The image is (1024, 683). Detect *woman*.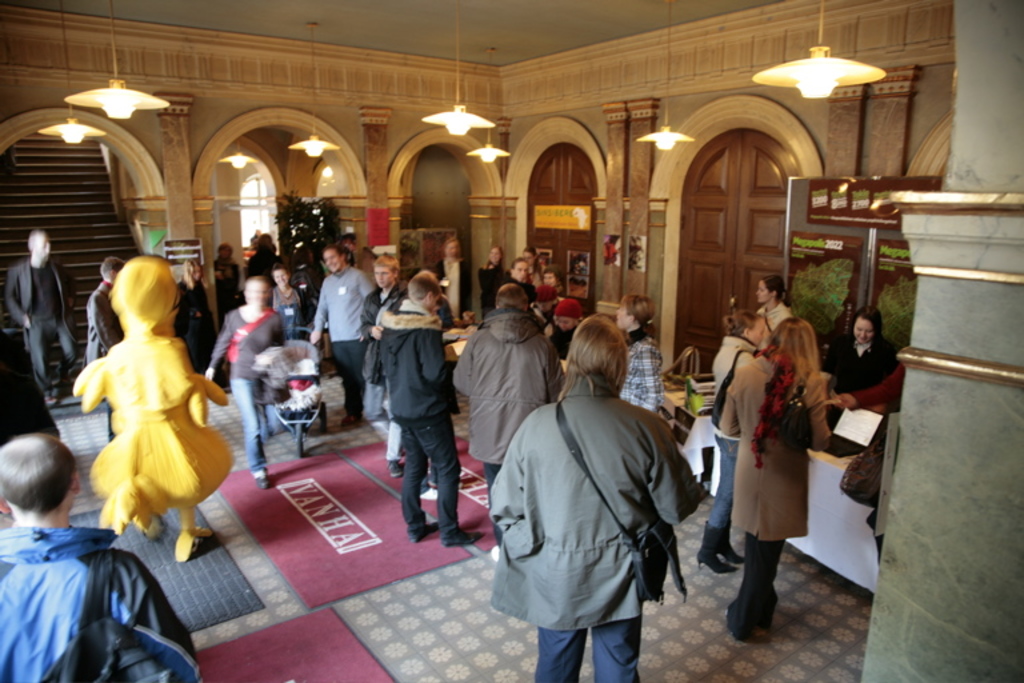
Detection: (x1=717, y1=317, x2=832, y2=643).
